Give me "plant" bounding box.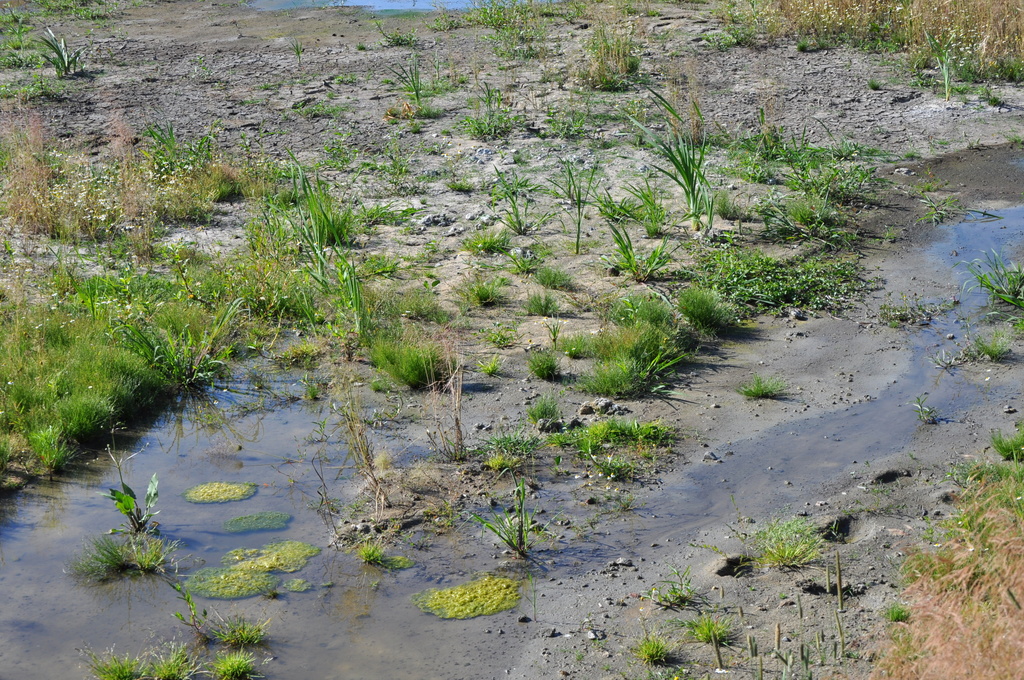
detection(0, 0, 26, 54).
